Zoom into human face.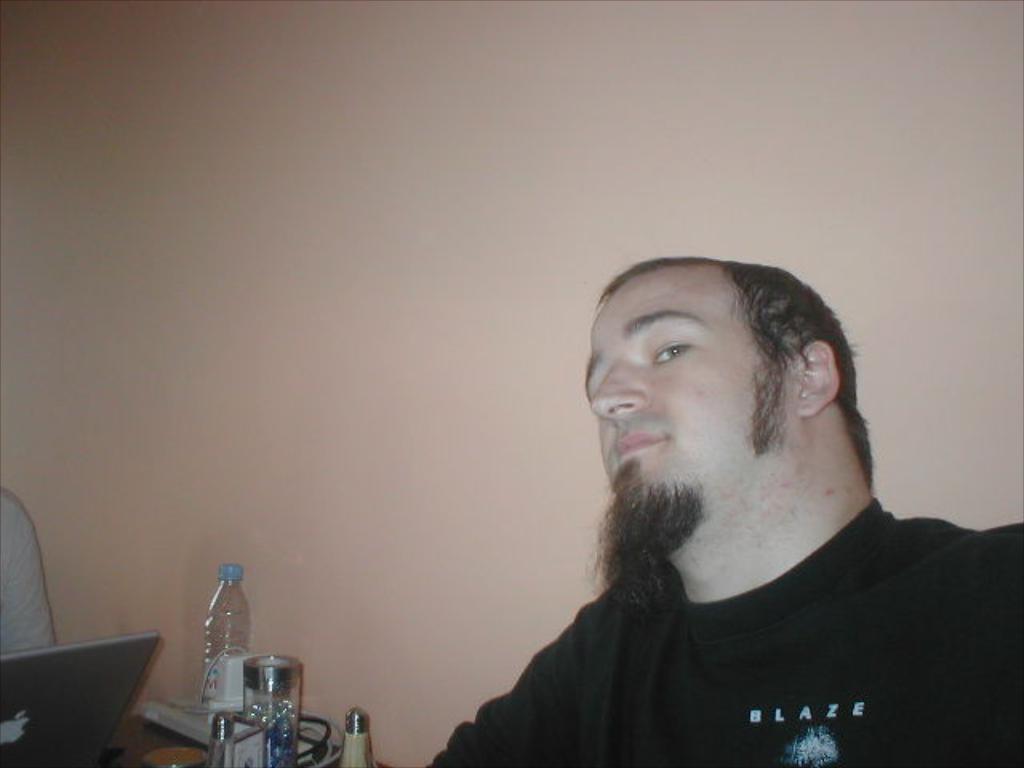
Zoom target: box(586, 262, 800, 533).
